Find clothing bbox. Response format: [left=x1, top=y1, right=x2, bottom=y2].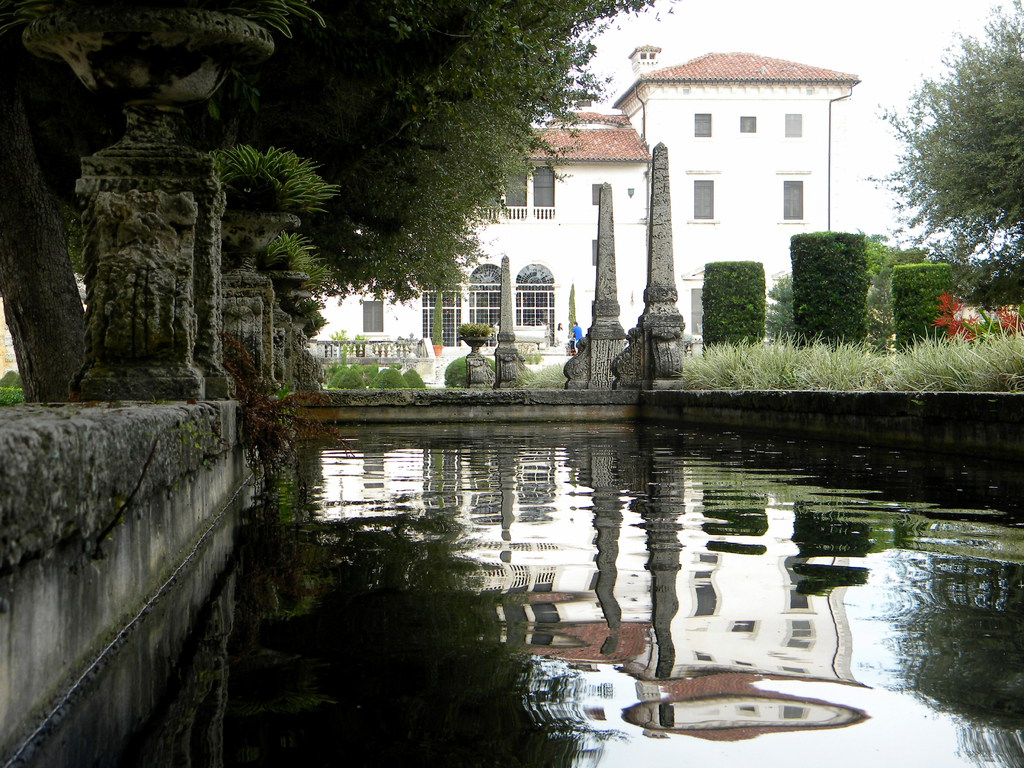
[left=570, top=326, right=583, bottom=351].
